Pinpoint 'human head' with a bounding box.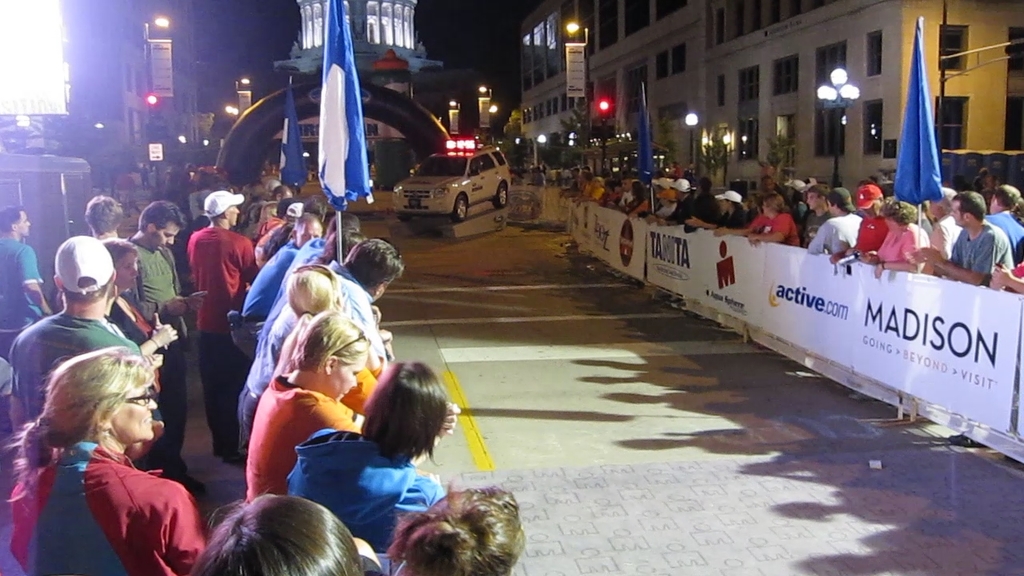
detection(299, 194, 333, 212).
